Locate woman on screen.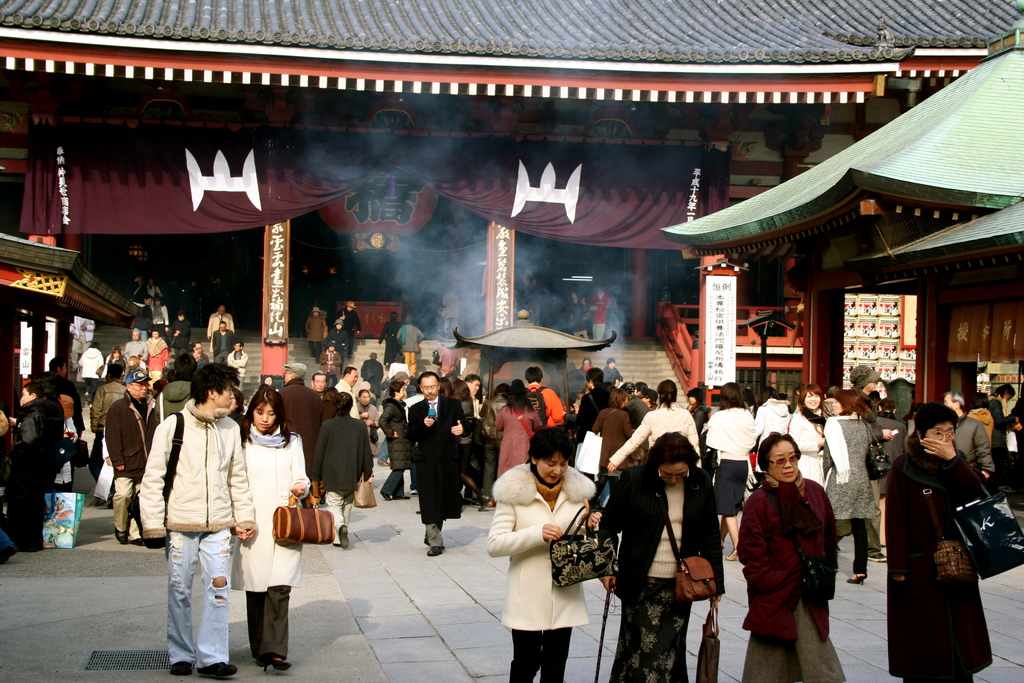
On screen at crop(884, 406, 991, 682).
